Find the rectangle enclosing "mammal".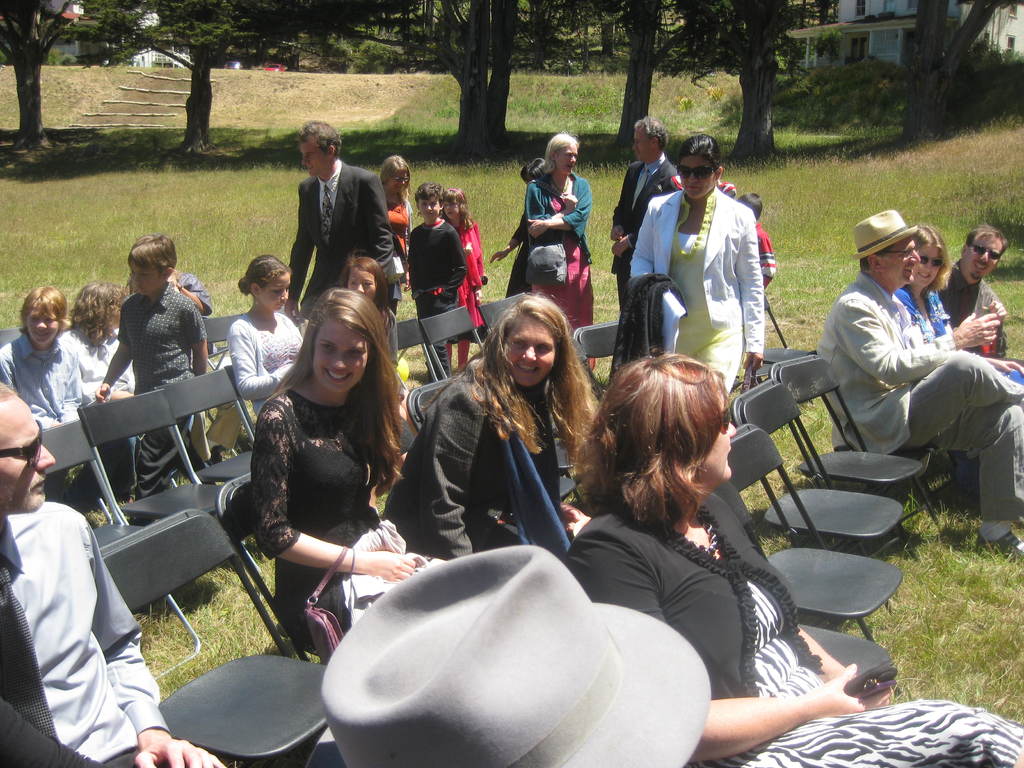
locate(65, 282, 130, 500).
